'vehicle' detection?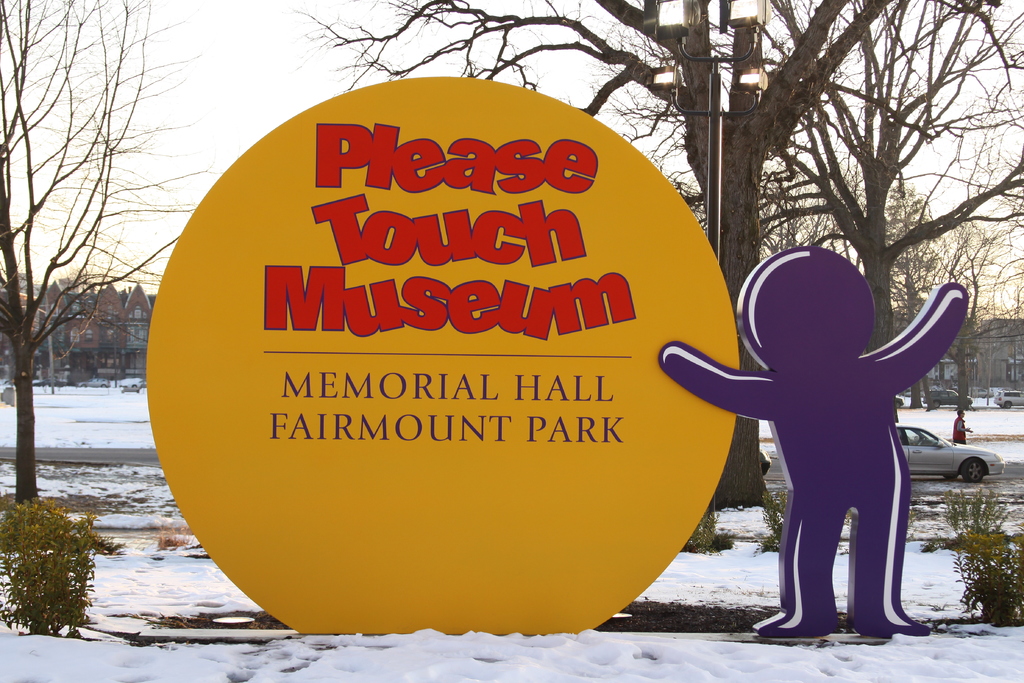
(972, 384, 992, 399)
